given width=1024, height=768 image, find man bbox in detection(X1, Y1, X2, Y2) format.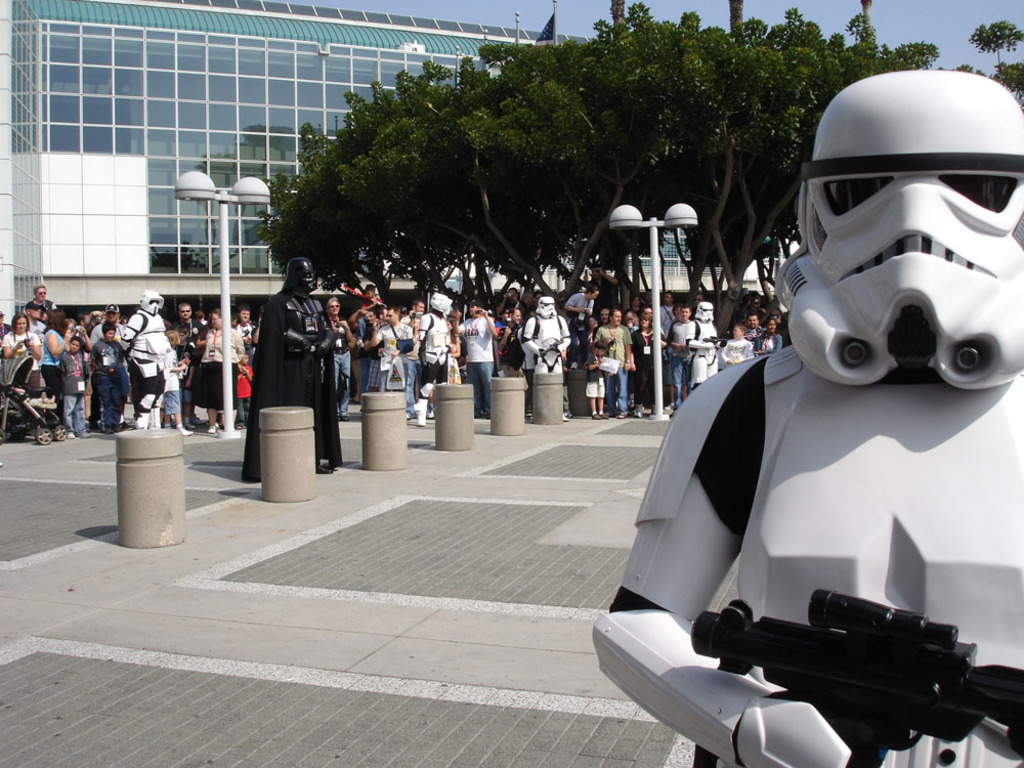
detection(497, 300, 527, 409).
